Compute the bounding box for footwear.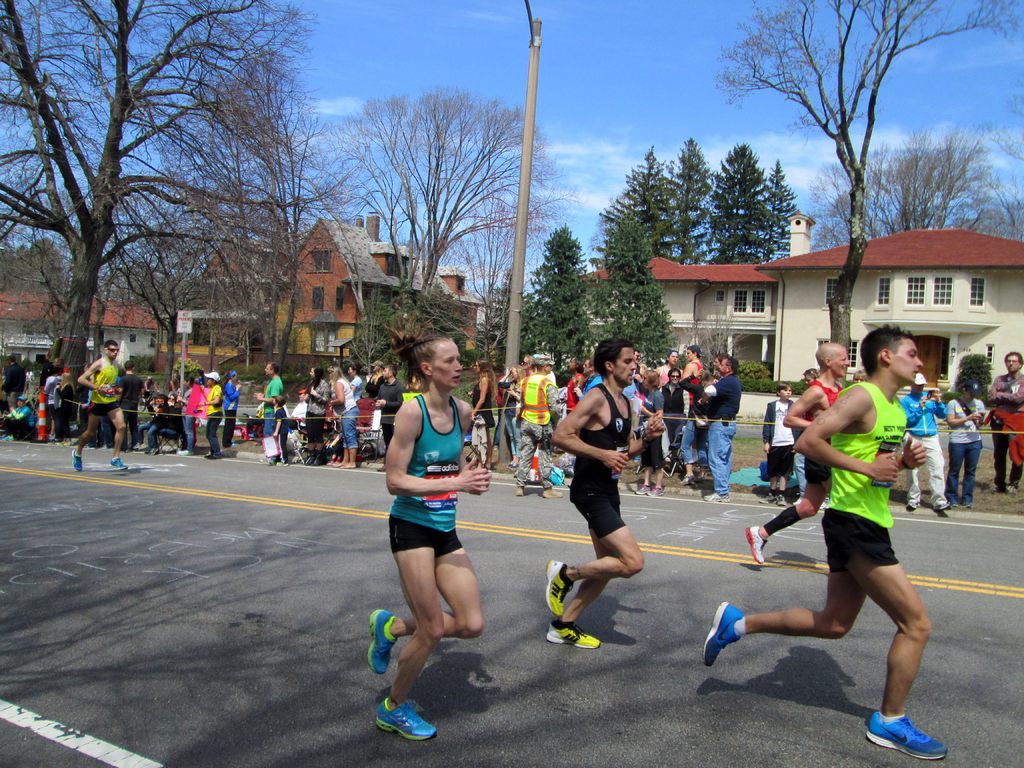
crop(646, 482, 663, 498).
